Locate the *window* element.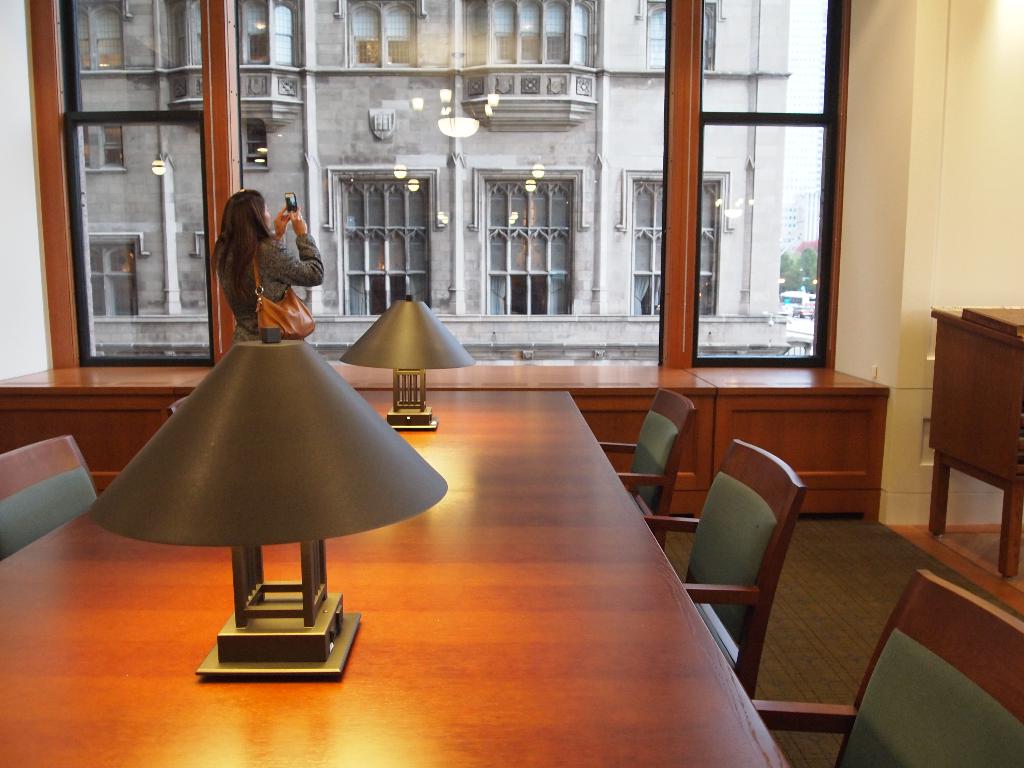
Element bbox: <bbox>624, 166, 732, 319</bbox>.
